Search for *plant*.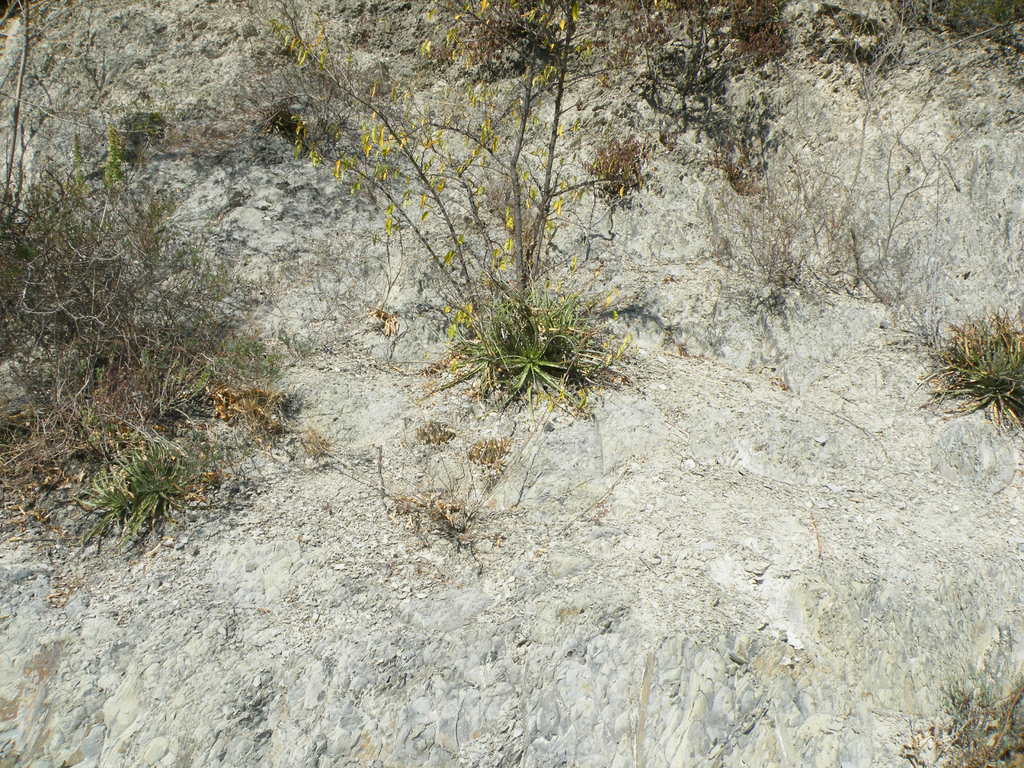
Found at bbox=[27, 115, 309, 586].
